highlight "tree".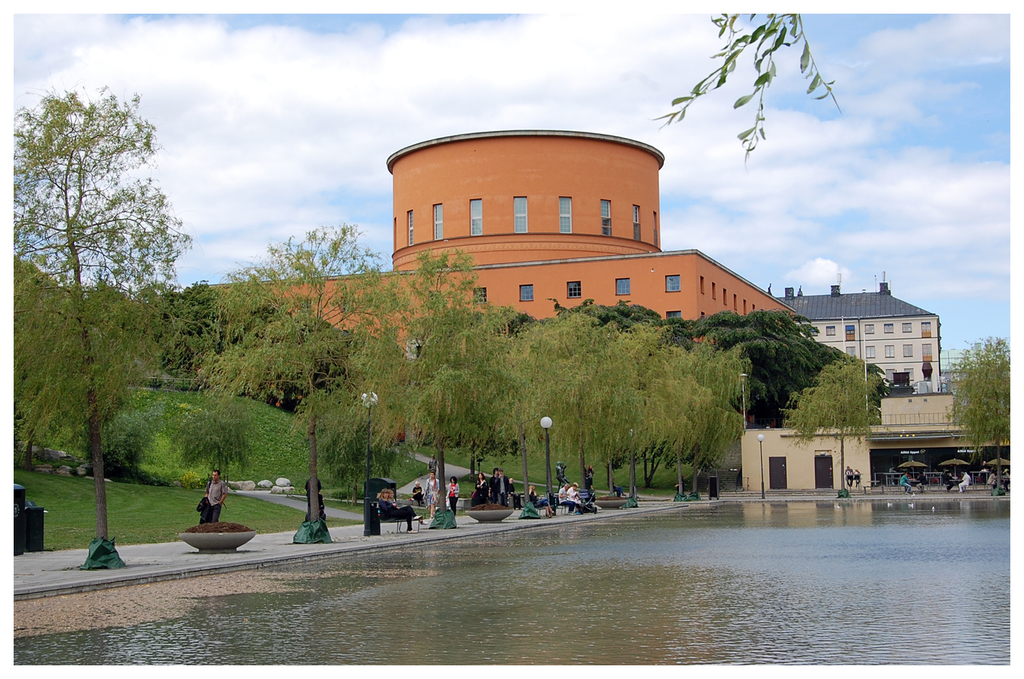
Highlighted region: pyautogui.locateOnScreen(13, 85, 210, 568).
